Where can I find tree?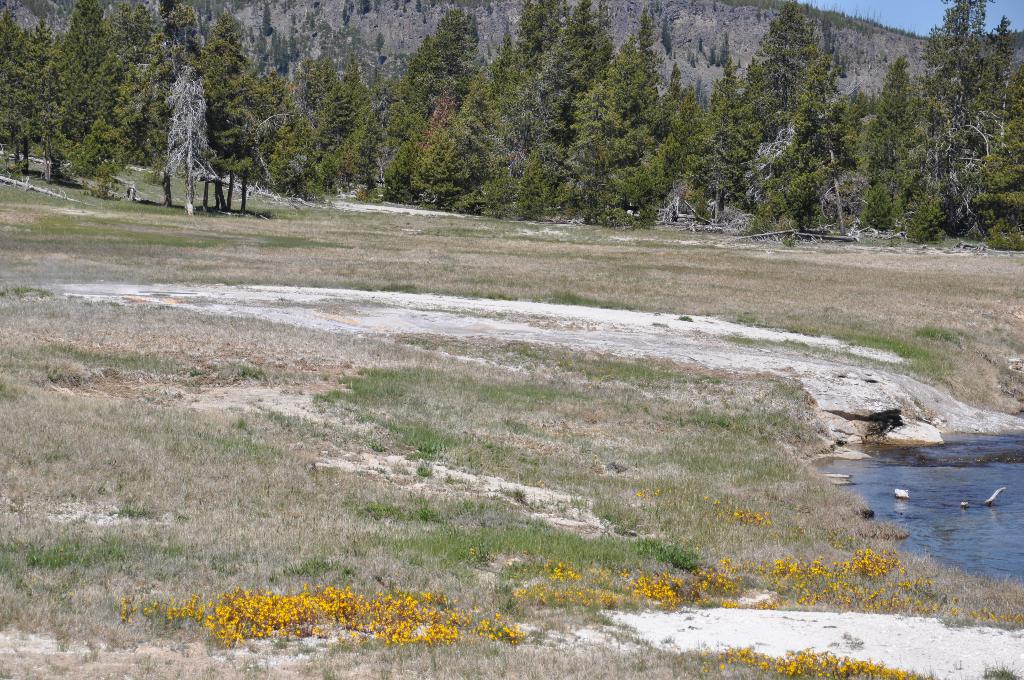
You can find it at (697, 38, 709, 56).
